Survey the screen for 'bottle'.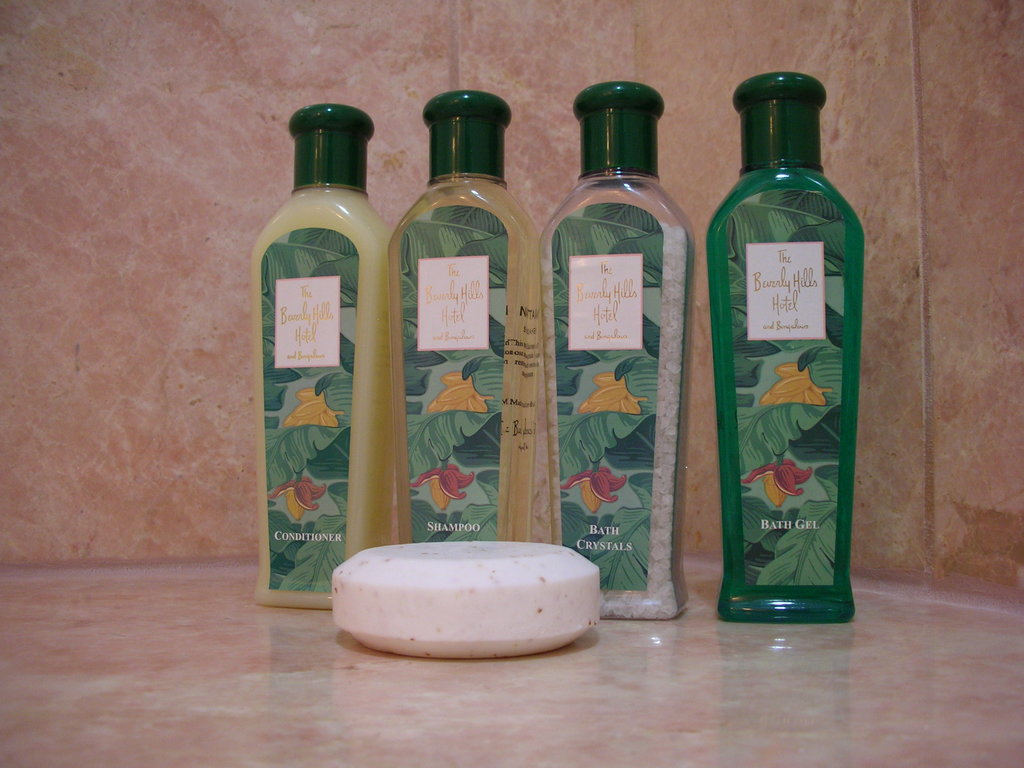
Survey found: 387, 90, 540, 543.
